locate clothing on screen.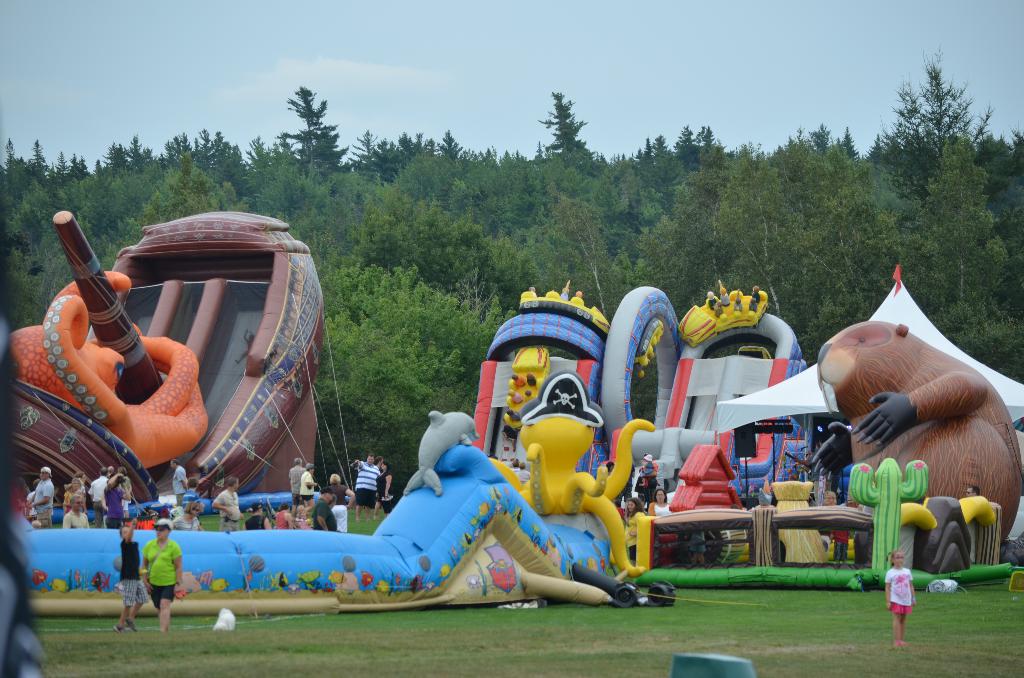
On screen at bbox=(352, 460, 380, 508).
